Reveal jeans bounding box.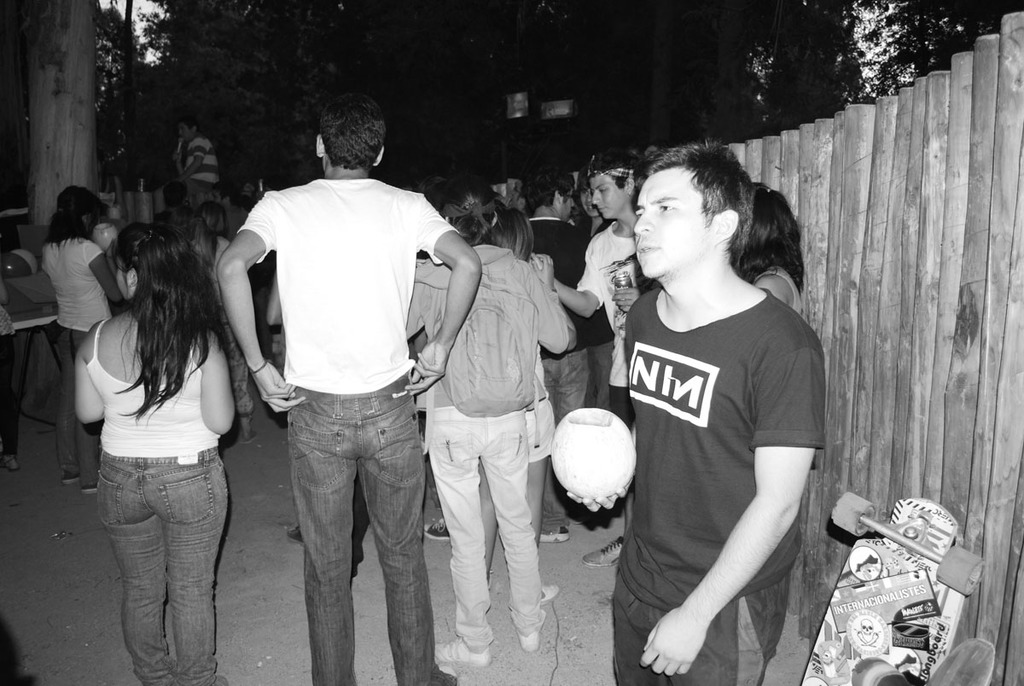
Revealed: <region>422, 406, 542, 653</region>.
